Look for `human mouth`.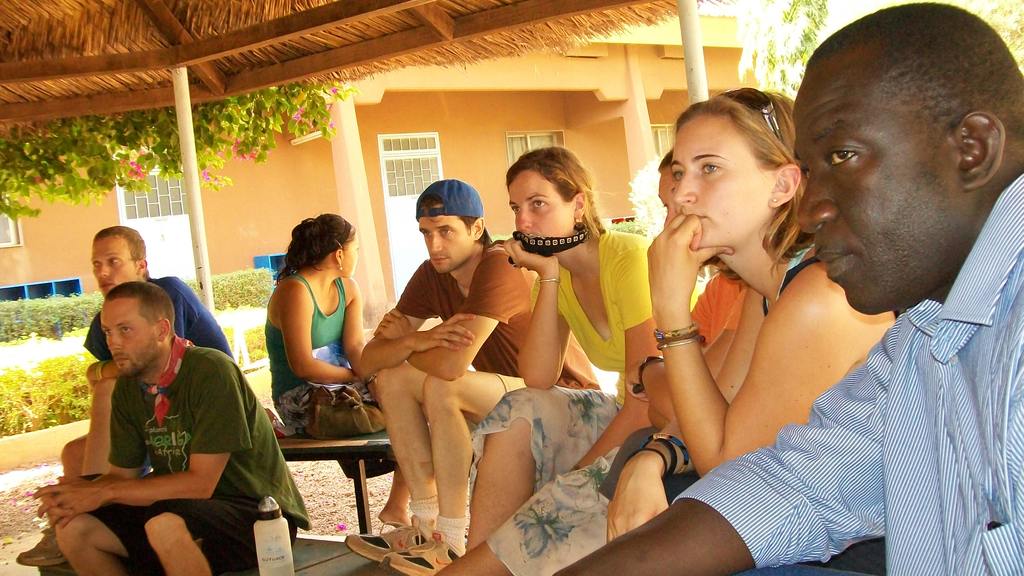
Found: left=429, top=256, right=450, bottom=263.
